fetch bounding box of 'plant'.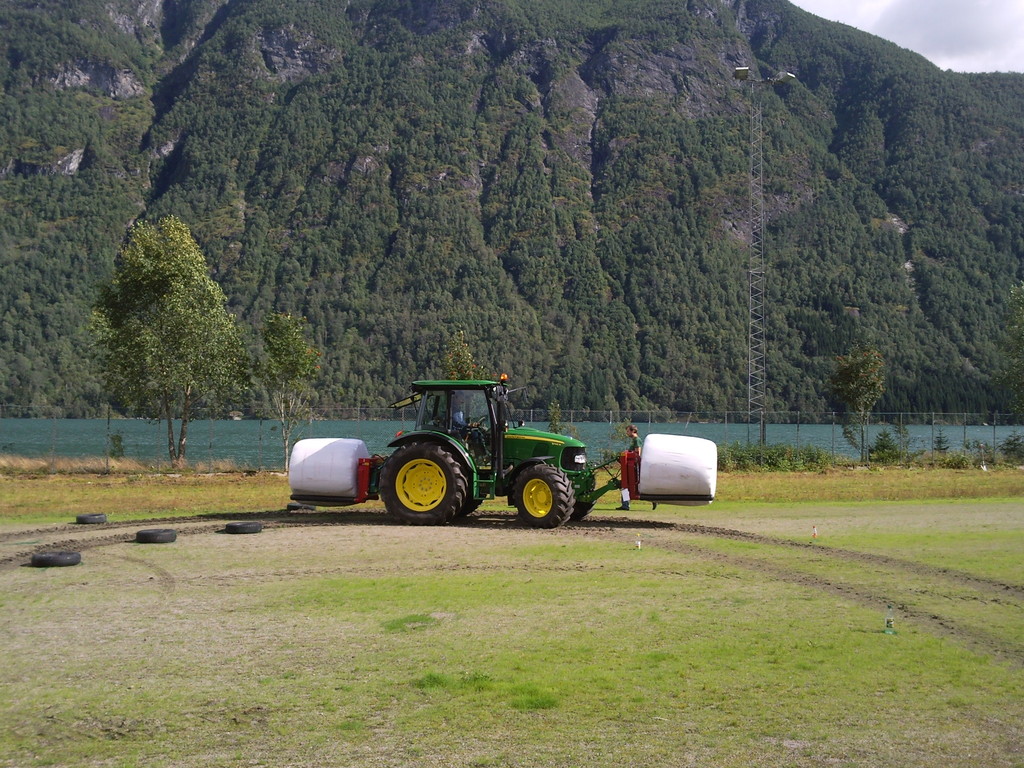
Bbox: {"x1": 861, "y1": 427, "x2": 918, "y2": 461}.
